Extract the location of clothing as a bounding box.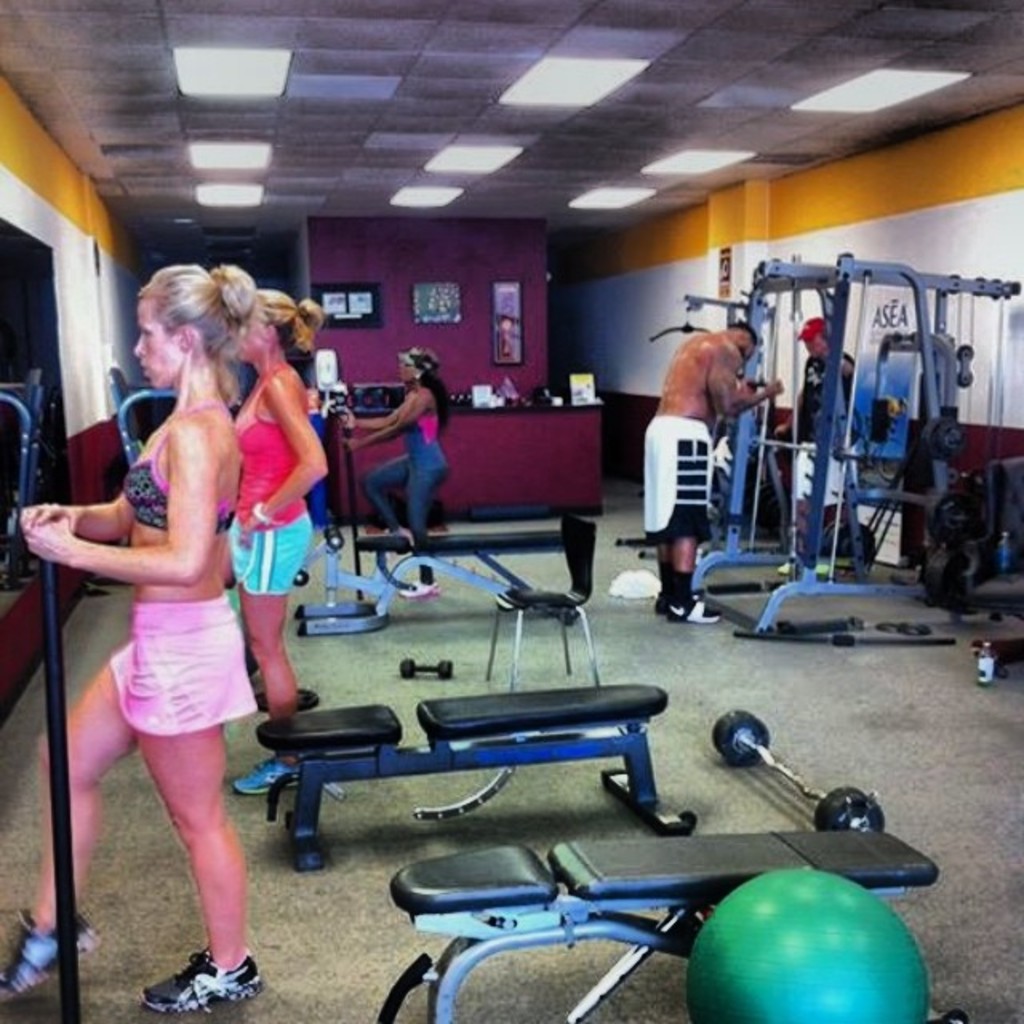
bbox=(645, 418, 718, 539).
